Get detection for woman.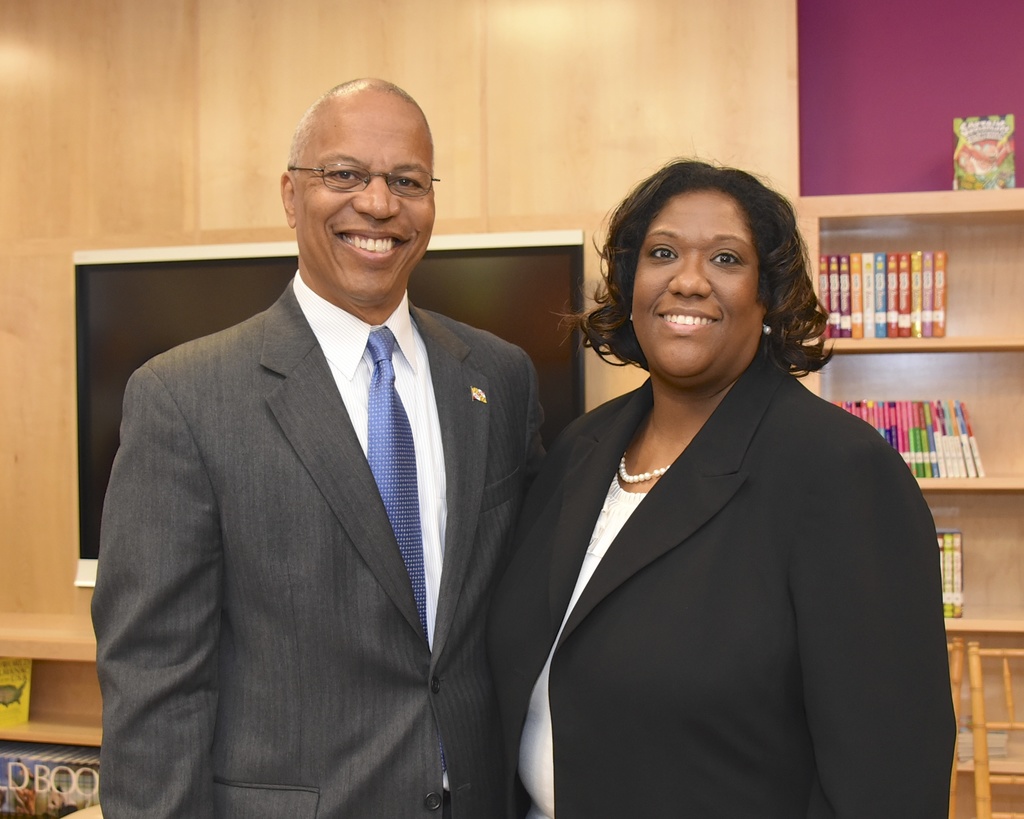
Detection: 484,157,958,818.
